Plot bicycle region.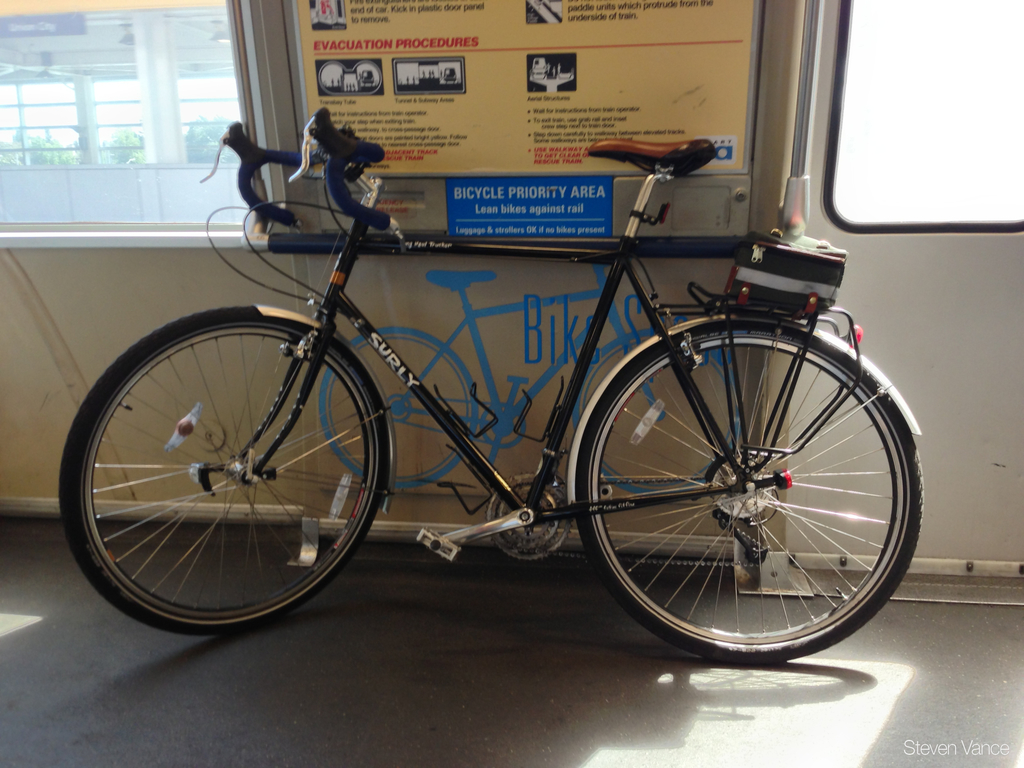
Plotted at {"x1": 314, "y1": 248, "x2": 742, "y2": 497}.
